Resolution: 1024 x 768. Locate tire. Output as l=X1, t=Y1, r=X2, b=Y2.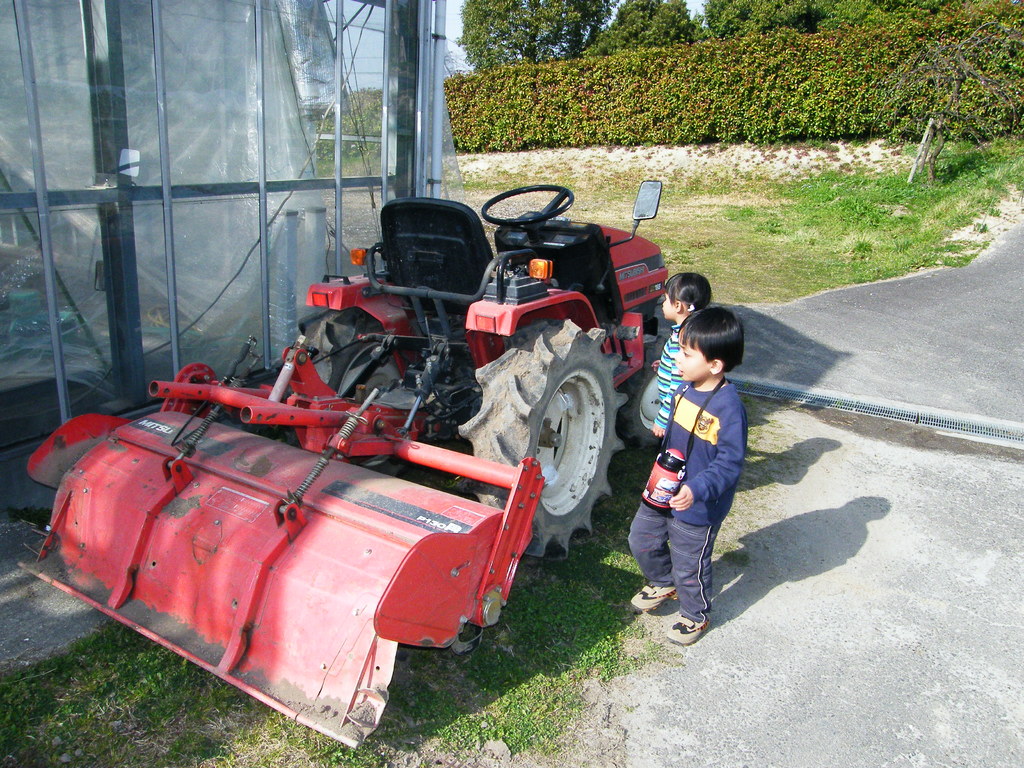
l=506, t=335, r=615, b=554.
